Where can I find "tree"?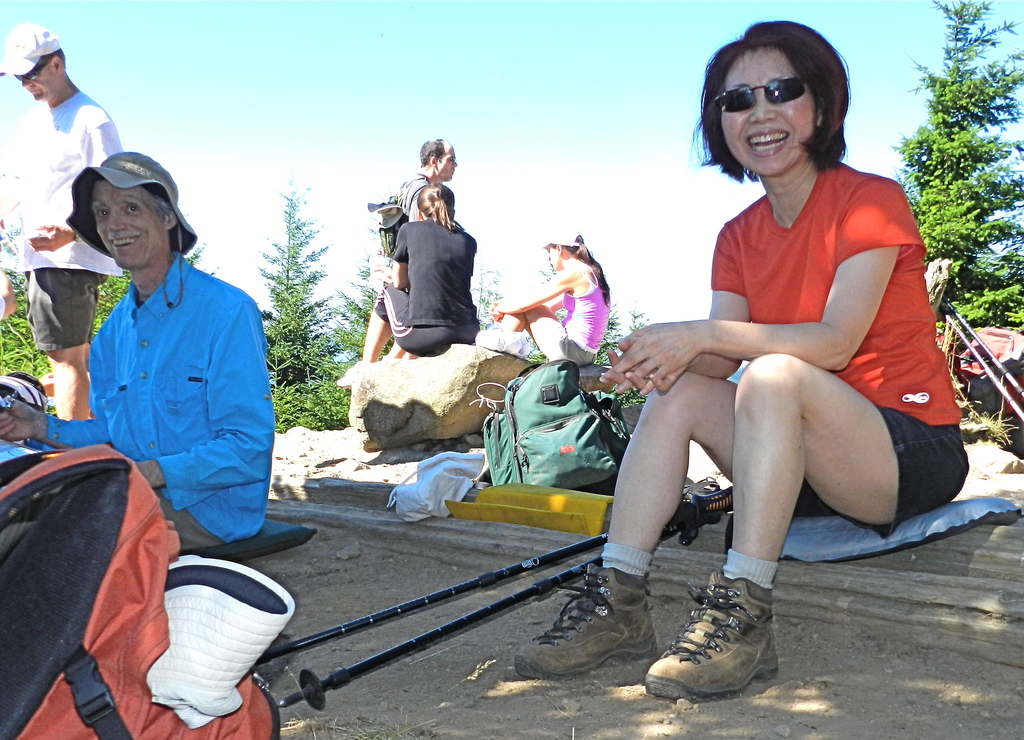
You can find it at 911, 10, 1007, 277.
